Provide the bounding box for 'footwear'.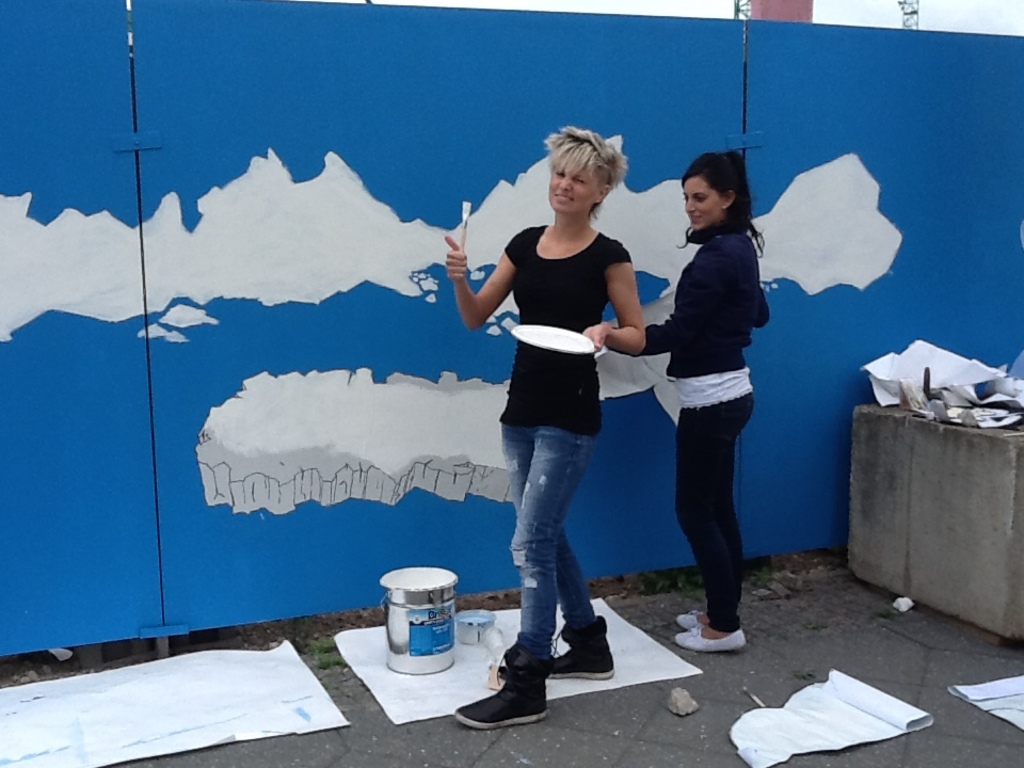
crop(466, 639, 555, 738).
